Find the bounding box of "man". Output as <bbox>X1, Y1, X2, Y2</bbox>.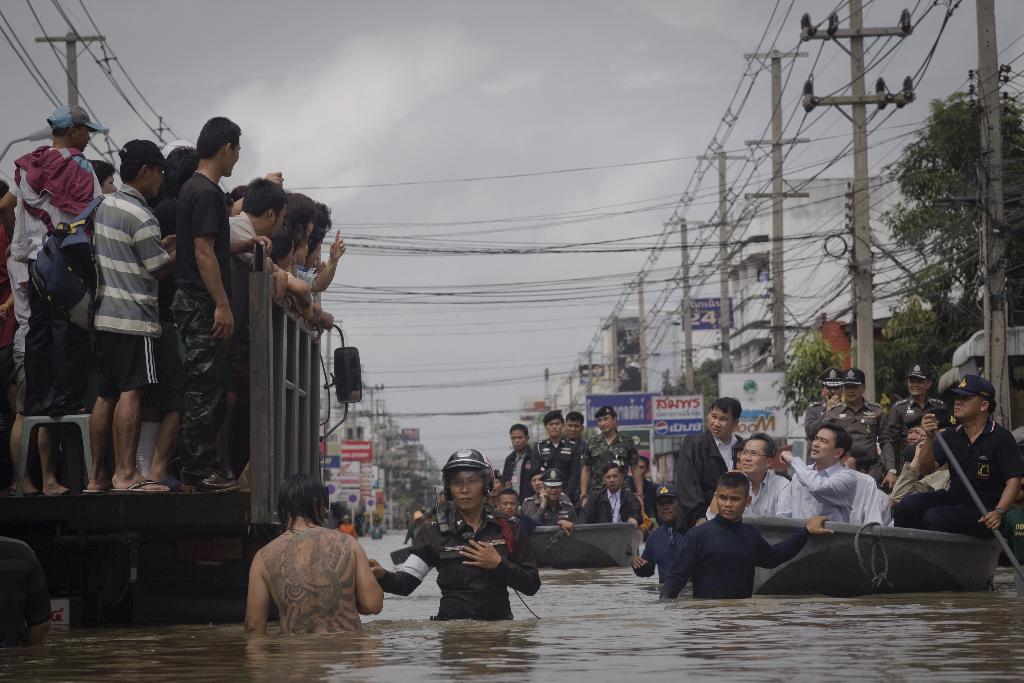
<bbox>168, 115, 241, 490</bbox>.
